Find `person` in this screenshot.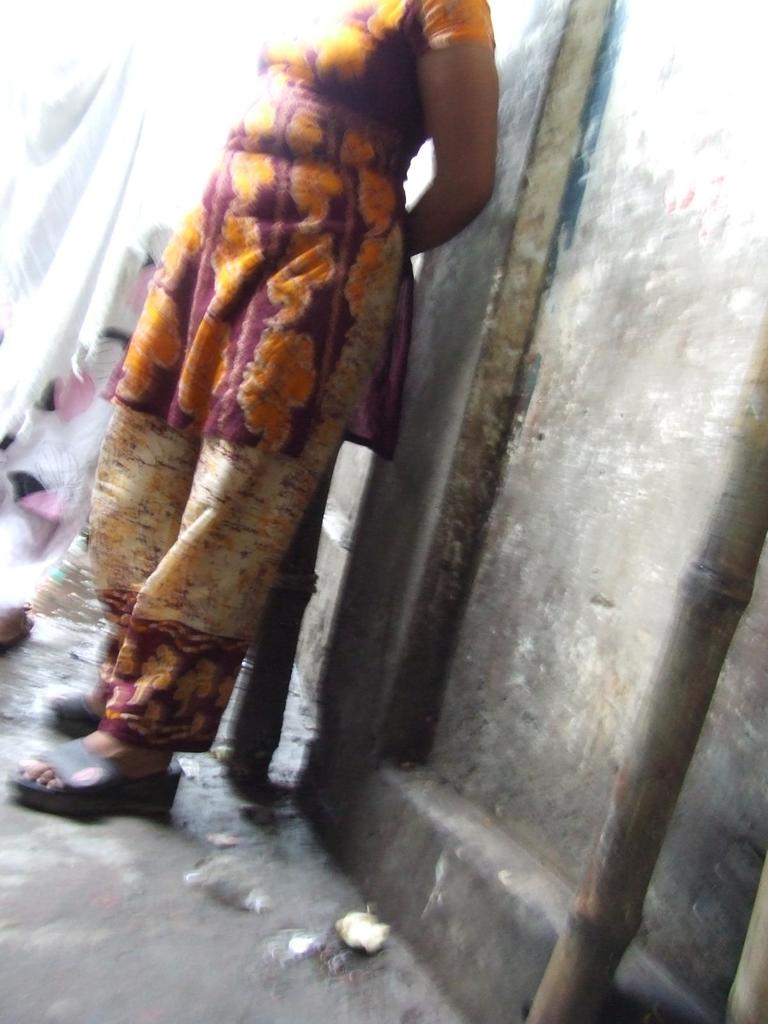
The bounding box for `person` is box(68, 7, 574, 887).
